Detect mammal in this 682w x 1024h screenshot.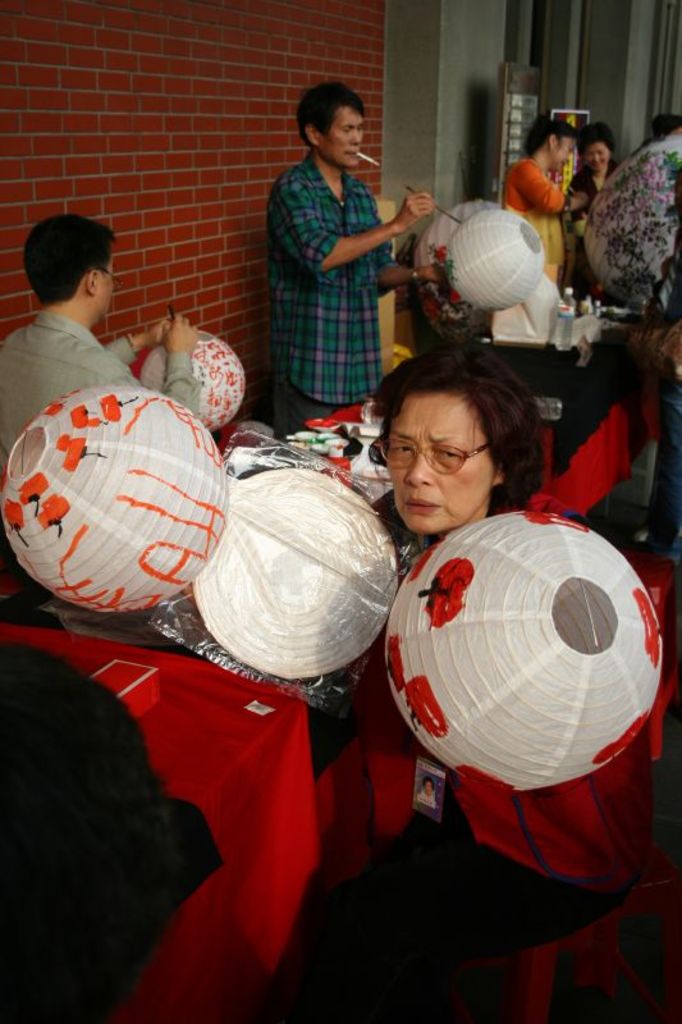
Detection: crop(567, 116, 618, 218).
